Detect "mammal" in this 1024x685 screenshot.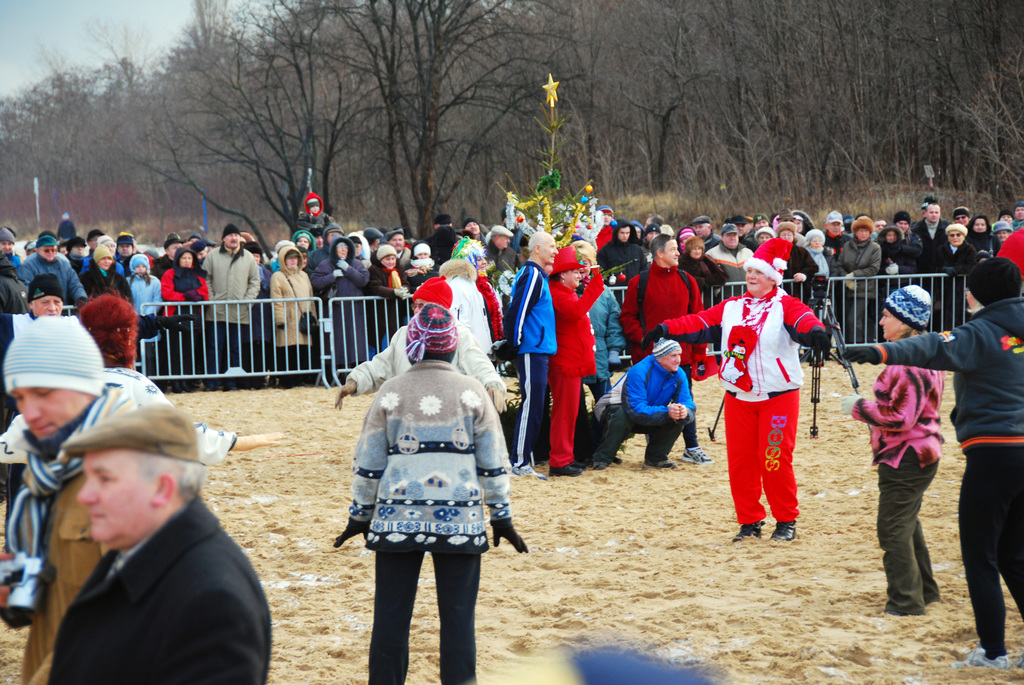
Detection: (left=641, top=236, right=832, bottom=540).
